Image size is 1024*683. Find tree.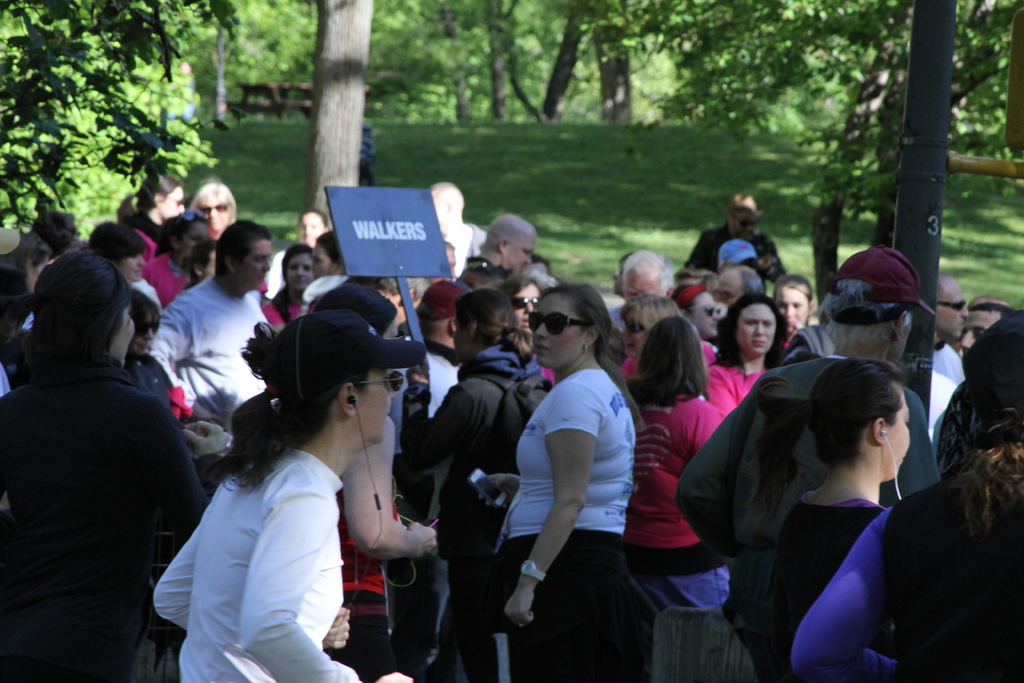
locate(380, 0, 566, 127).
